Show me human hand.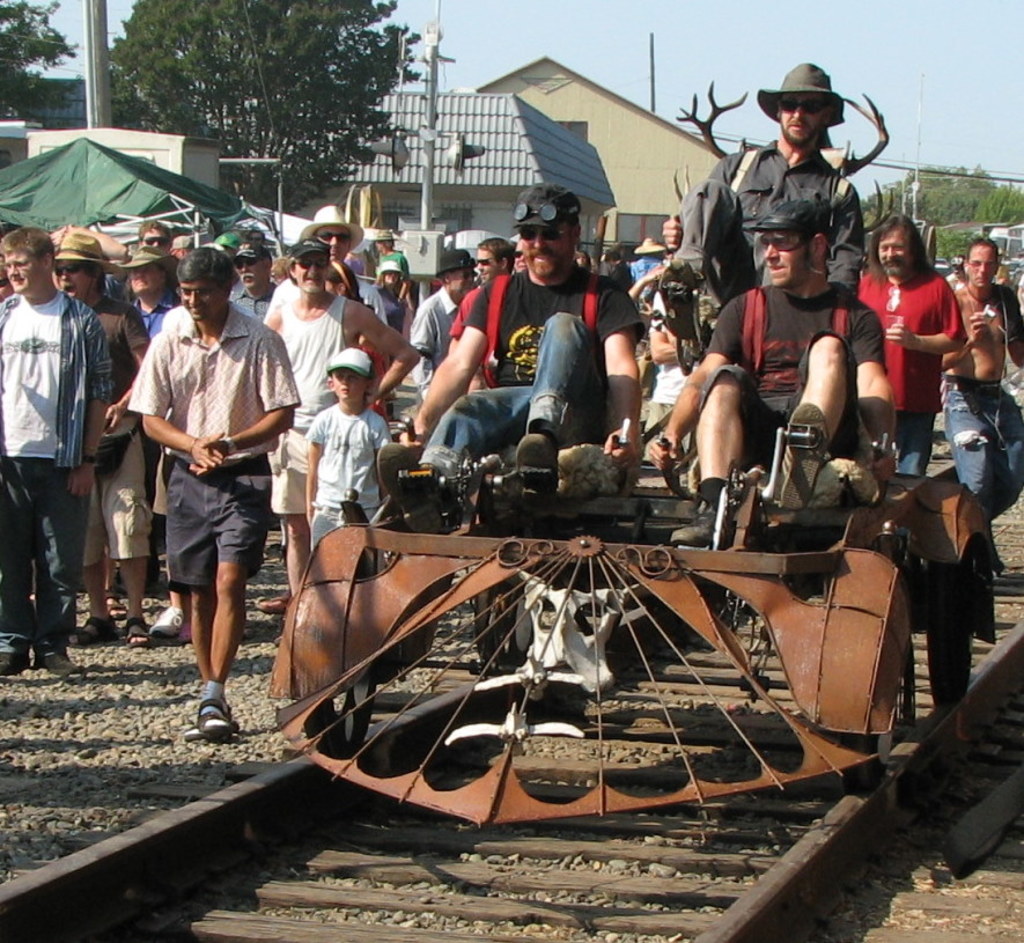
human hand is here: <box>190,429,227,472</box>.
